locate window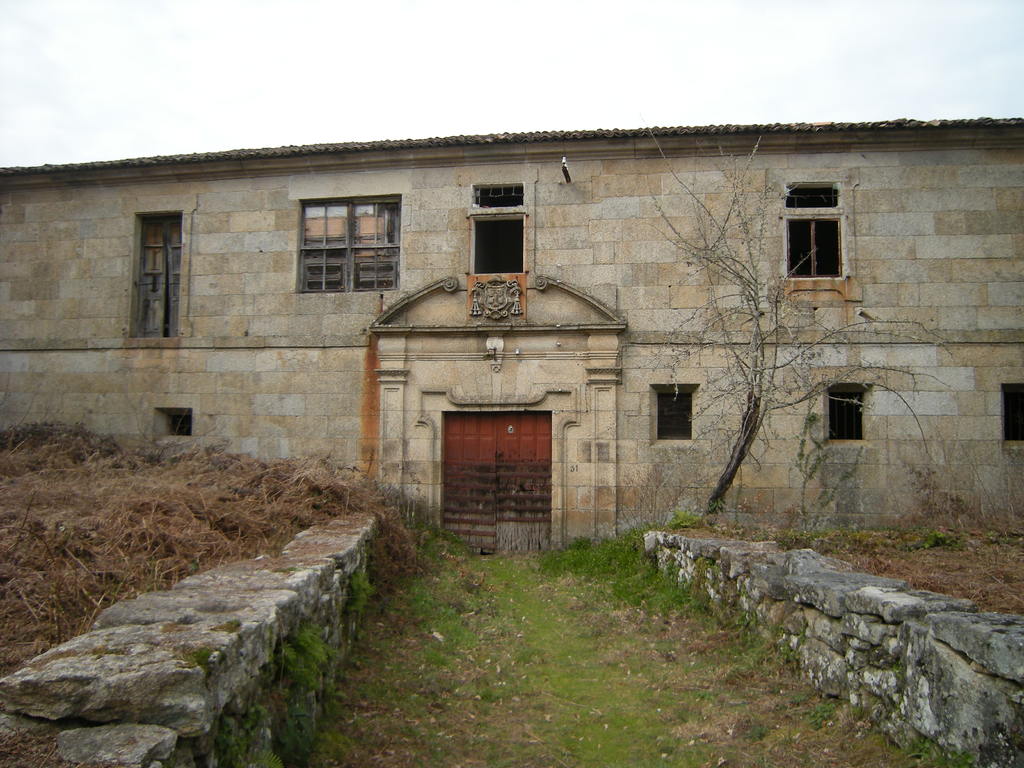
bbox(128, 224, 181, 338)
